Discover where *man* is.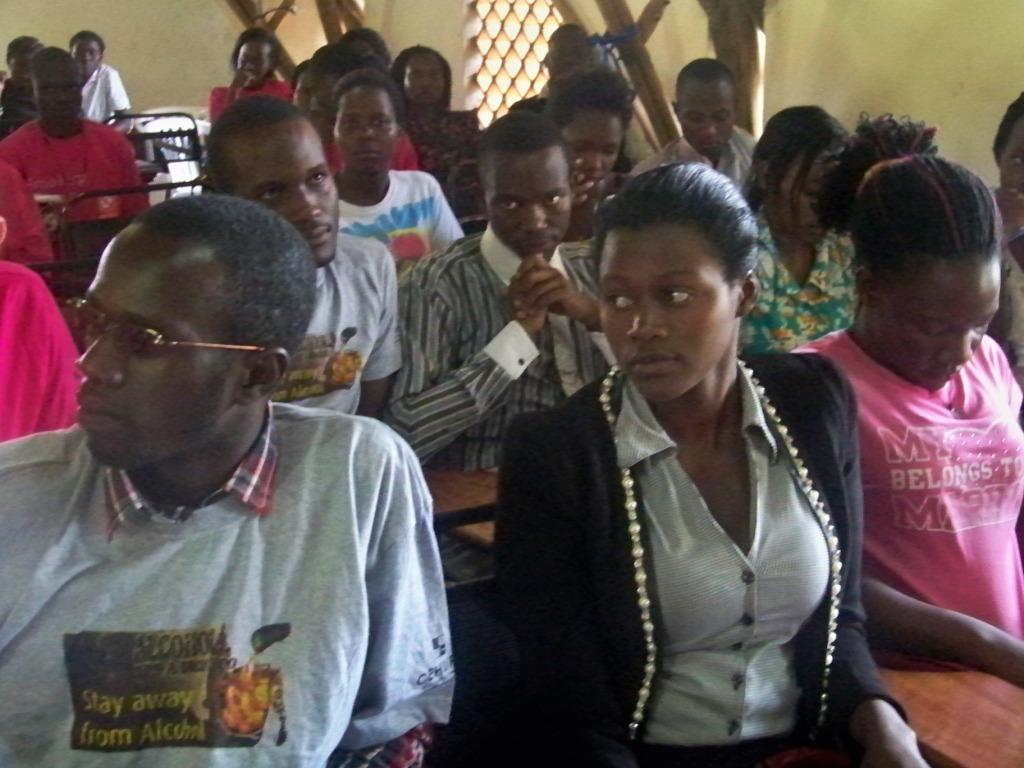
Discovered at [left=379, top=110, right=600, bottom=584].
